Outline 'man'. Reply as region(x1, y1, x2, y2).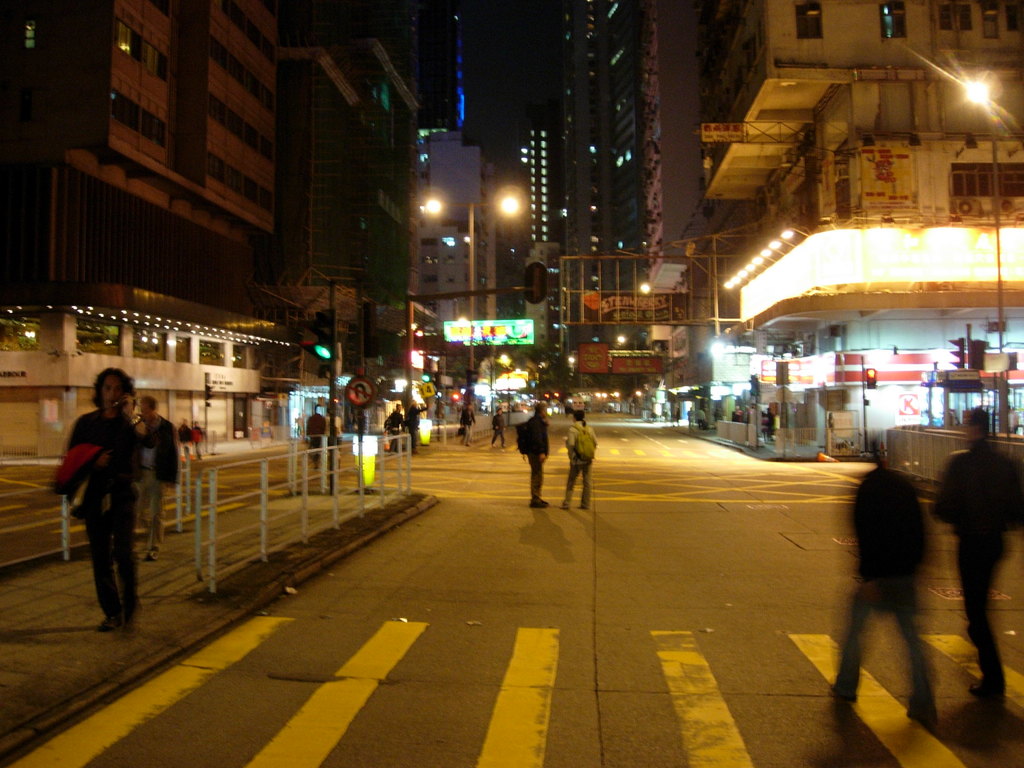
region(518, 403, 550, 509).
